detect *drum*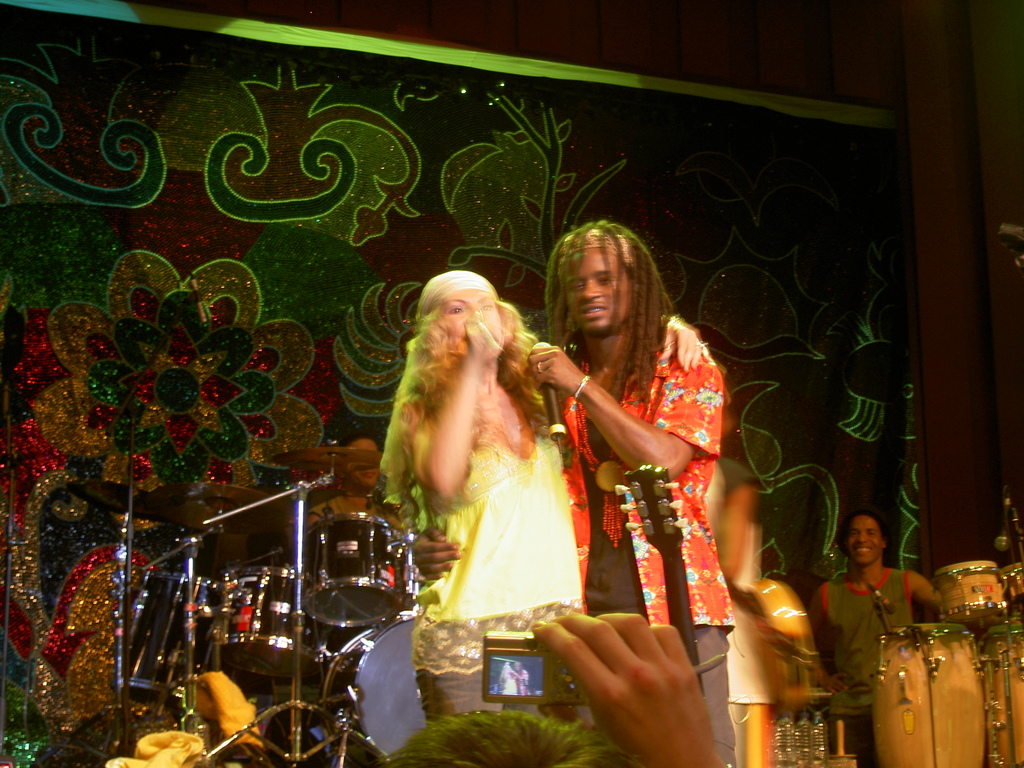
Rect(977, 626, 1023, 767)
